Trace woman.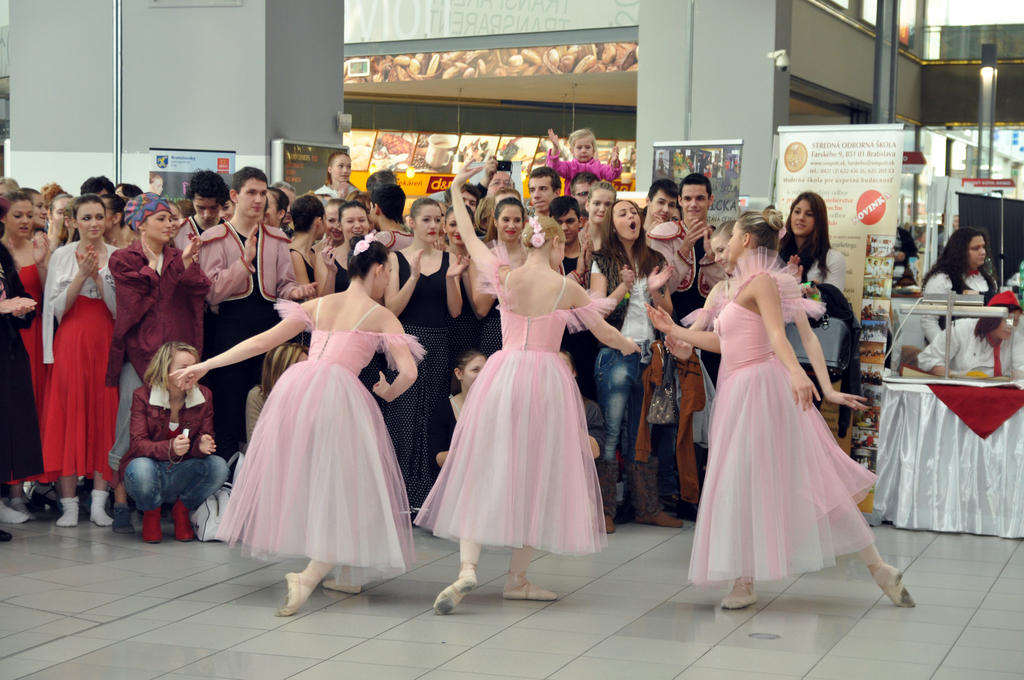
Traced to bbox=[918, 227, 1009, 371].
